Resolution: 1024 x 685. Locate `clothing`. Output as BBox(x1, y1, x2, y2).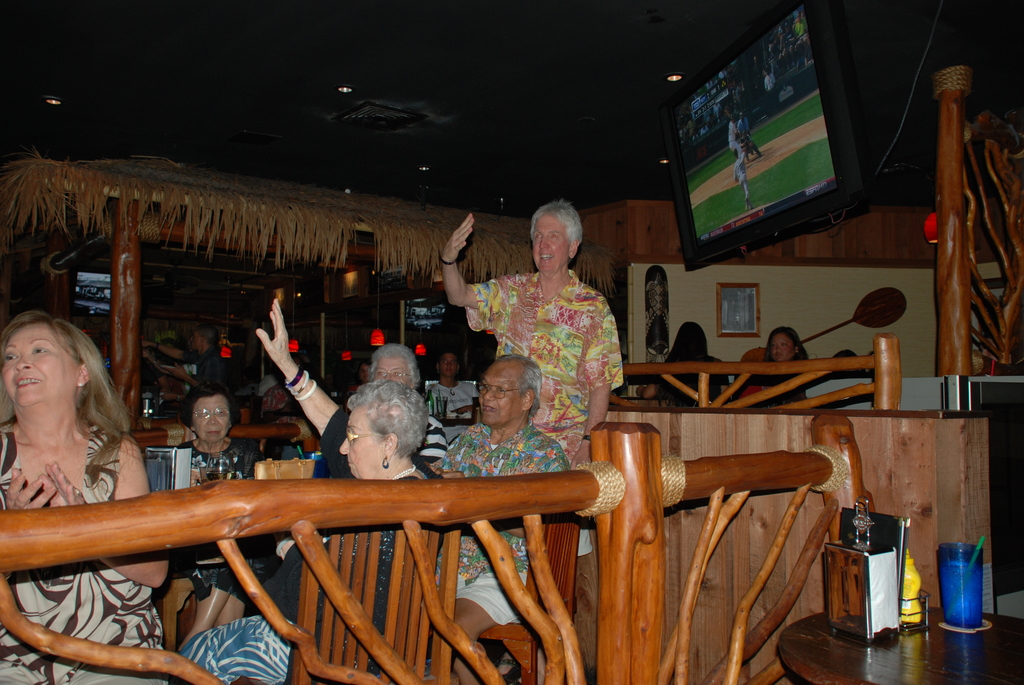
BBox(431, 379, 477, 430).
